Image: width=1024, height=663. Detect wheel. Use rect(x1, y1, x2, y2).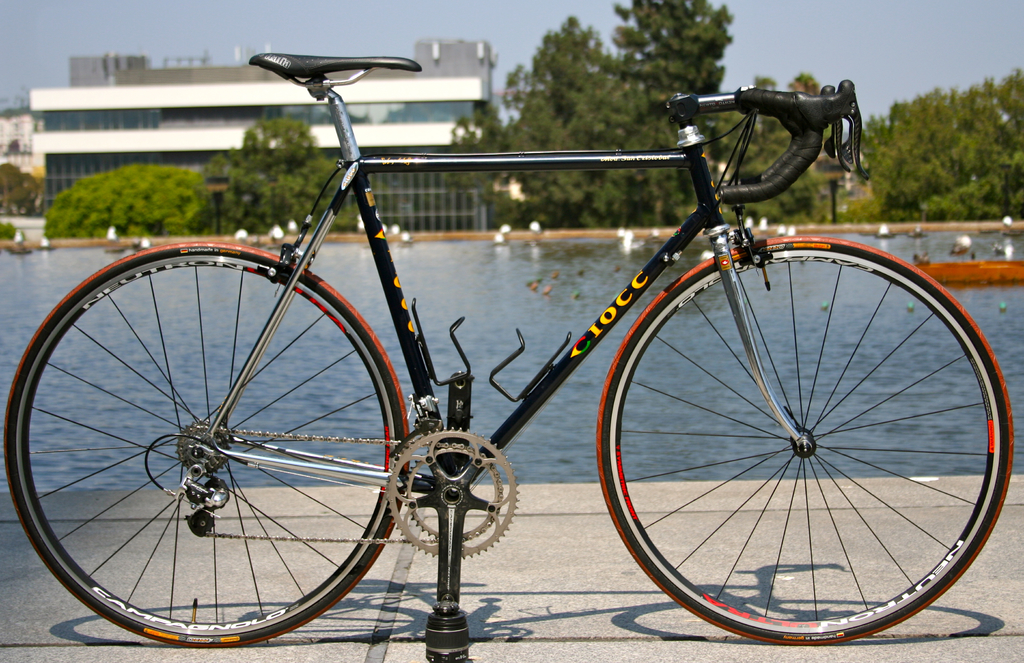
rect(2, 243, 413, 645).
